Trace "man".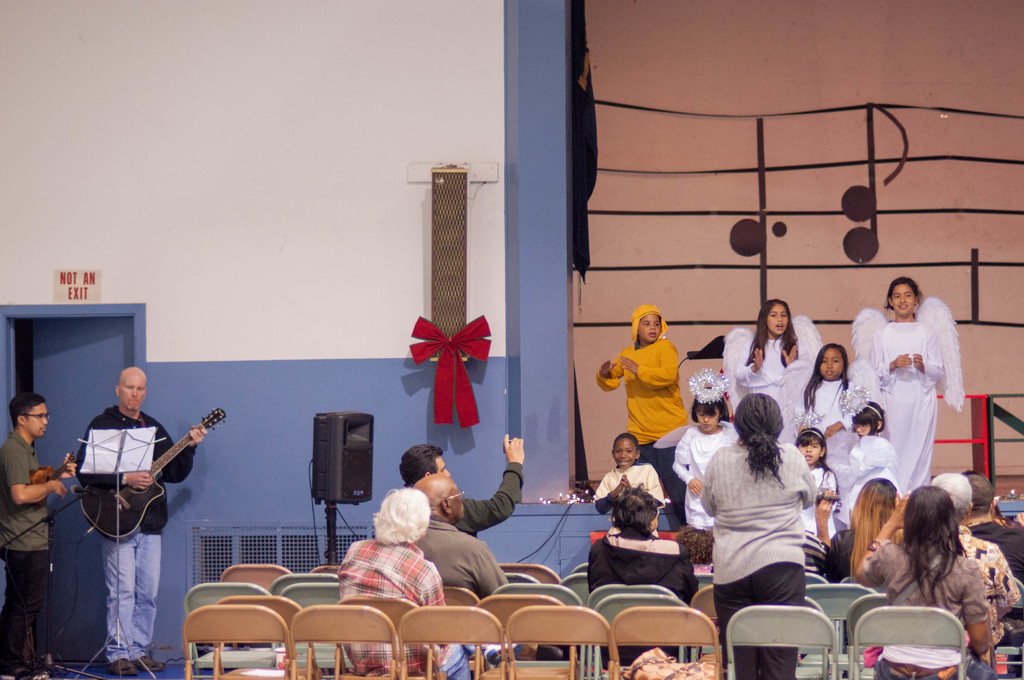
Traced to <bbox>399, 432, 527, 535</bbox>.
